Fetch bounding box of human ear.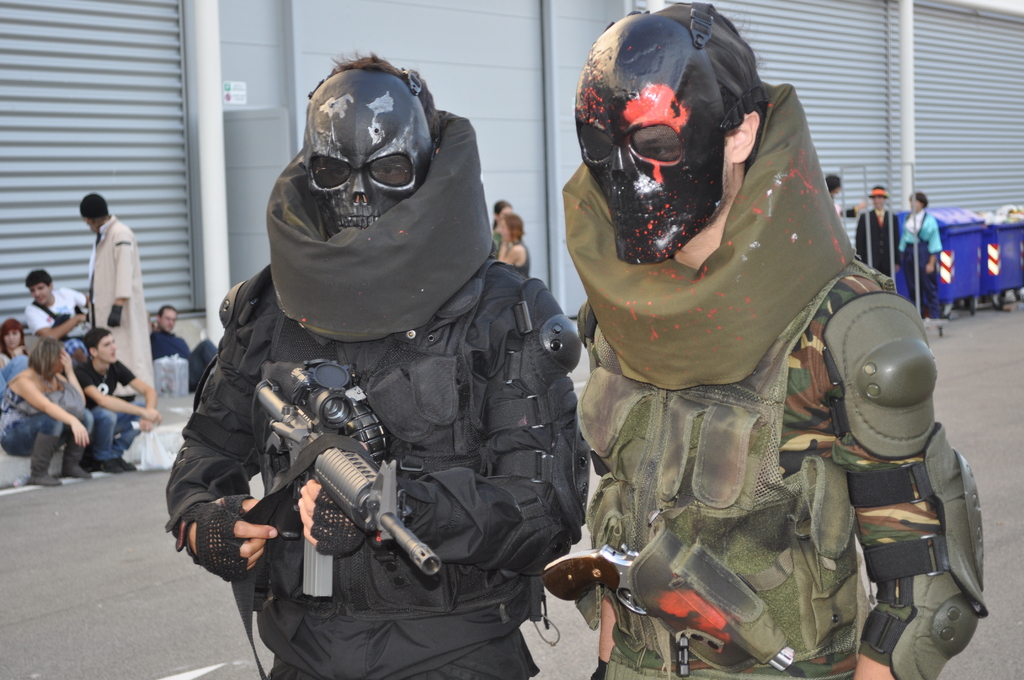
Bbox: <region>732, 109, 761, 165</region>.
